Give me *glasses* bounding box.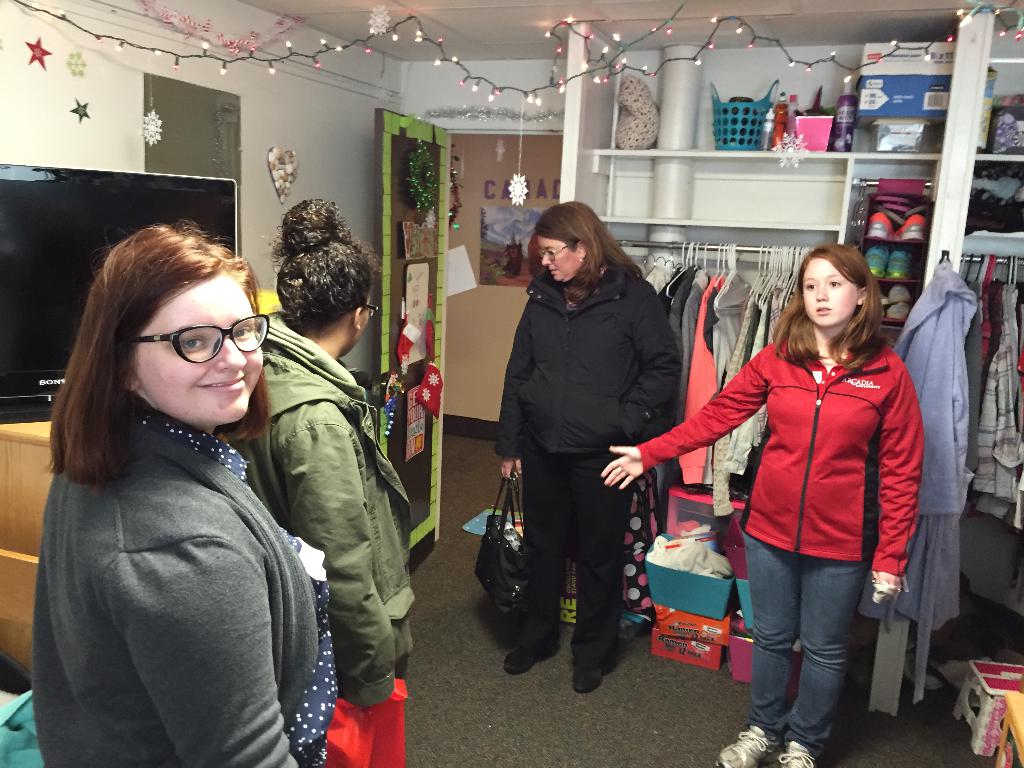
<region>116, 321, 260, 378</region>.
